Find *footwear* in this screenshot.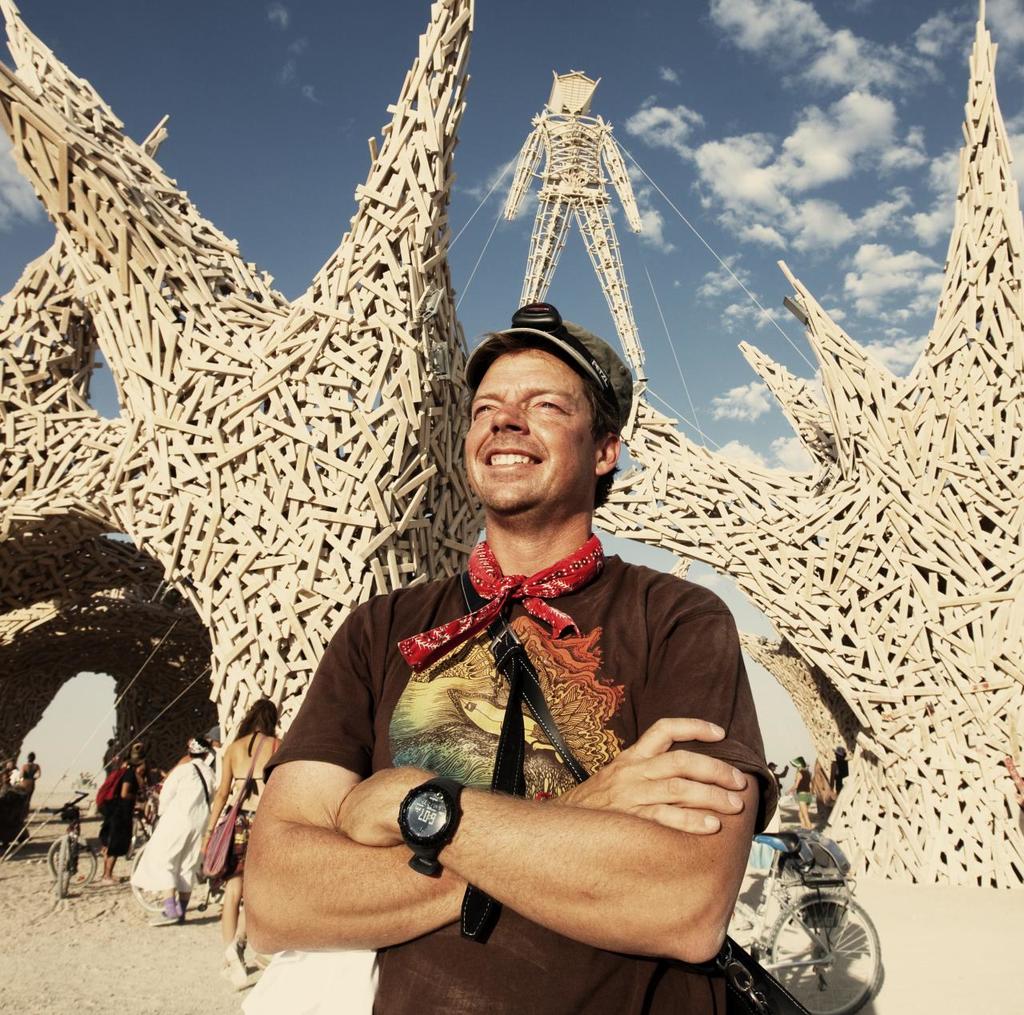
The bounding box for *footwear* is bbox=(173, 905, 185, 933).
